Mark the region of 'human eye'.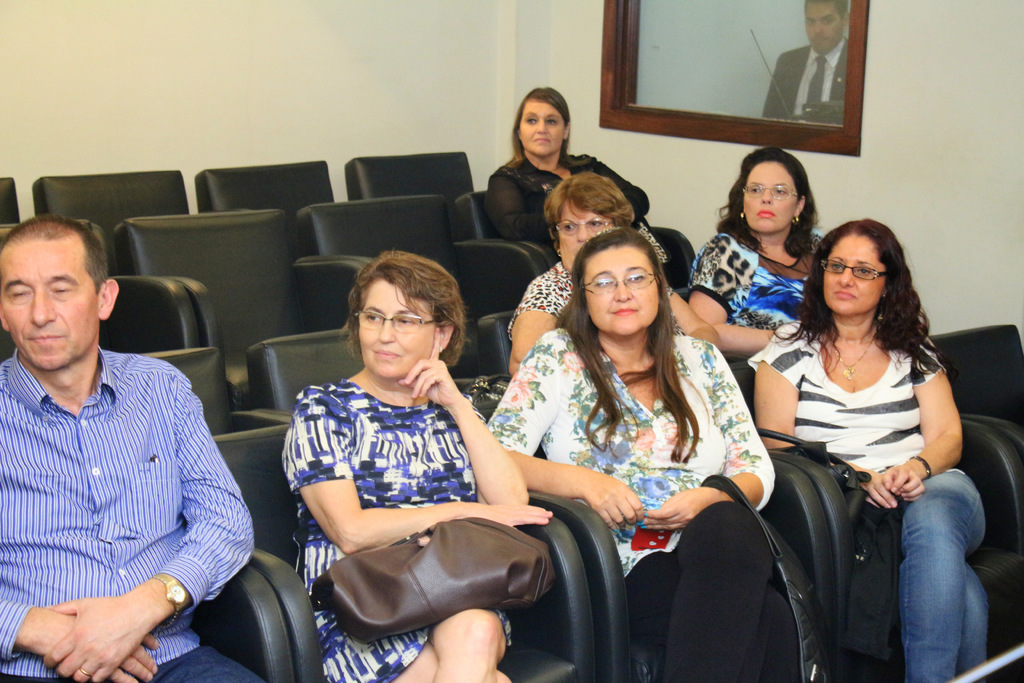
Region: x1=829 y1=259 x2=844 y2=270.
